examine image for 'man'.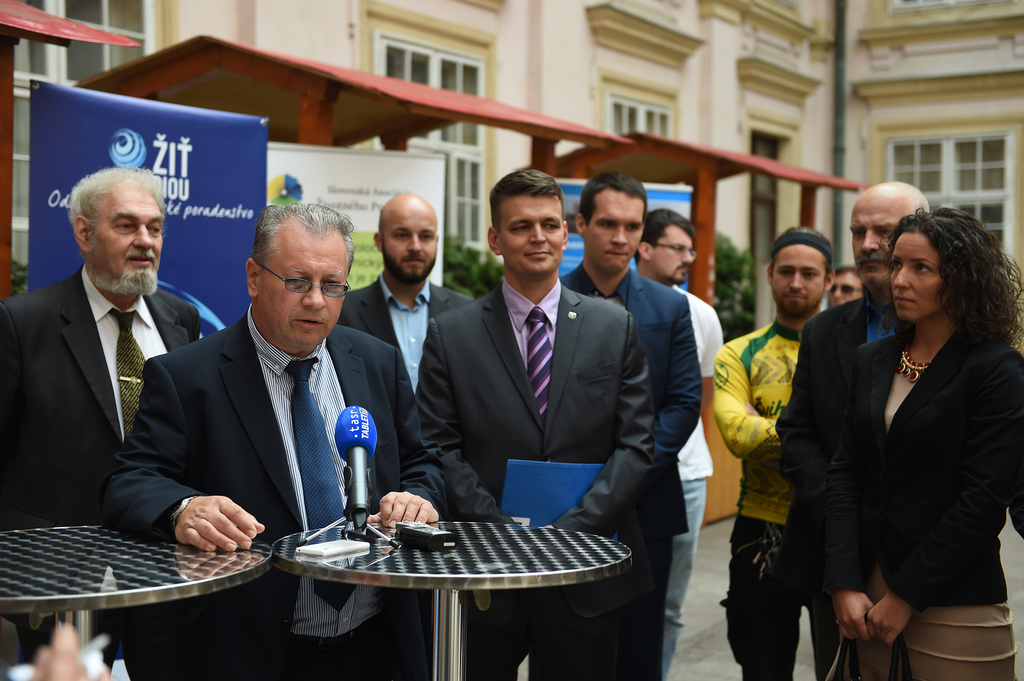
Examination result: pyautogui.locateOnScreen(557, 172, 703, 676).
